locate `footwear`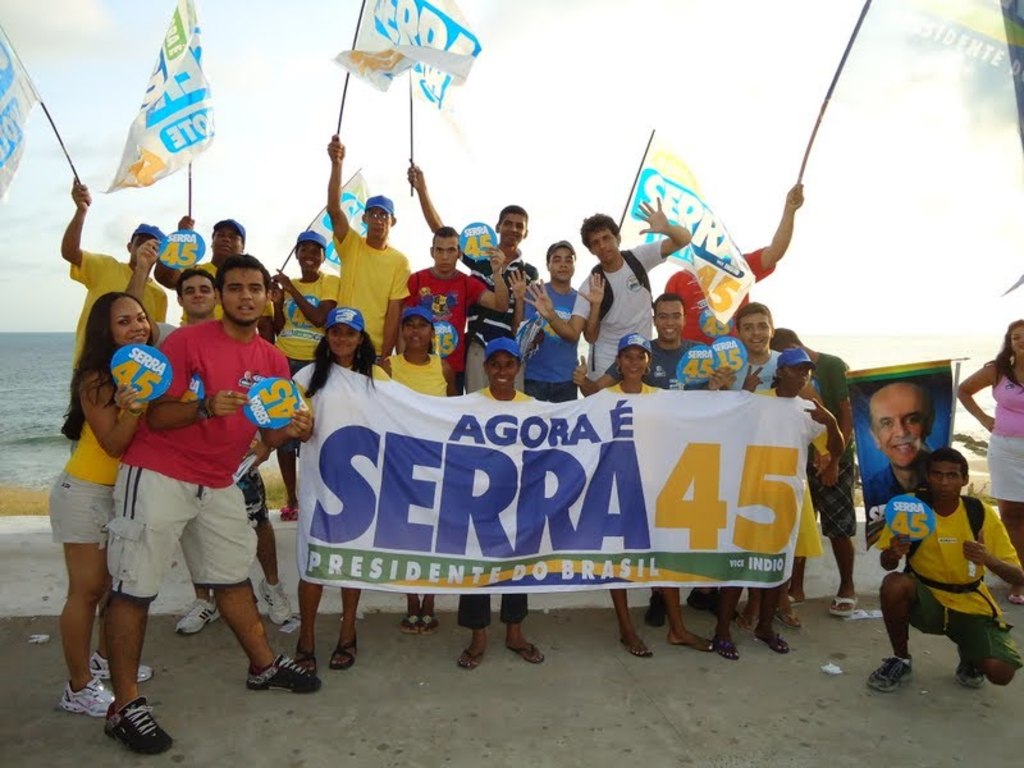
l=109, t=695, r=170, b=755
